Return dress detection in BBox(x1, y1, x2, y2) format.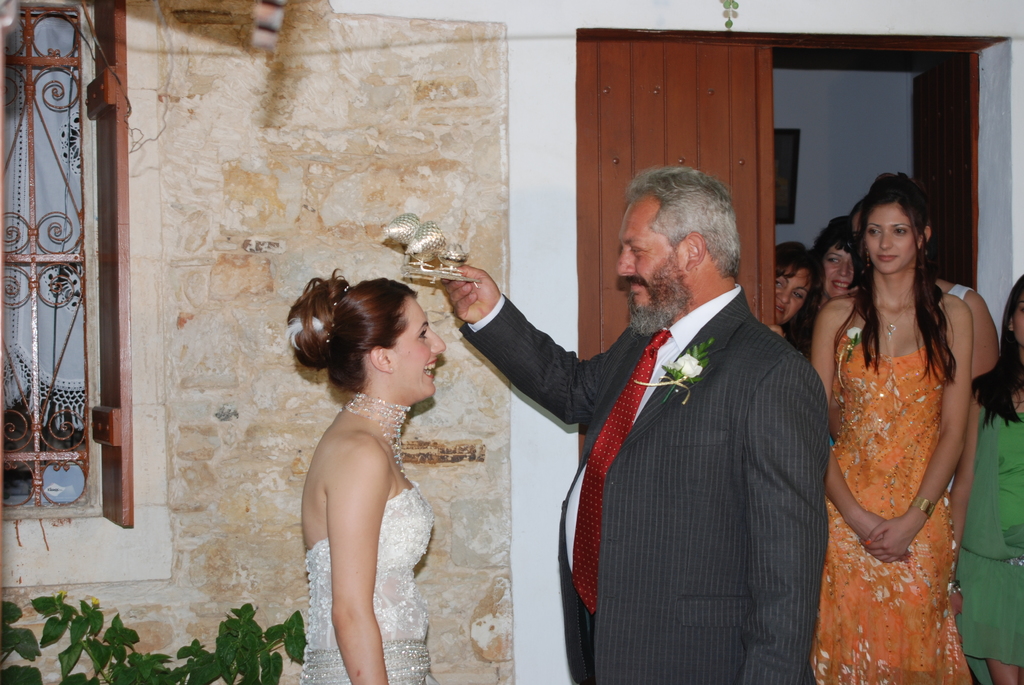
BBox(299, 478, 436, 684).
